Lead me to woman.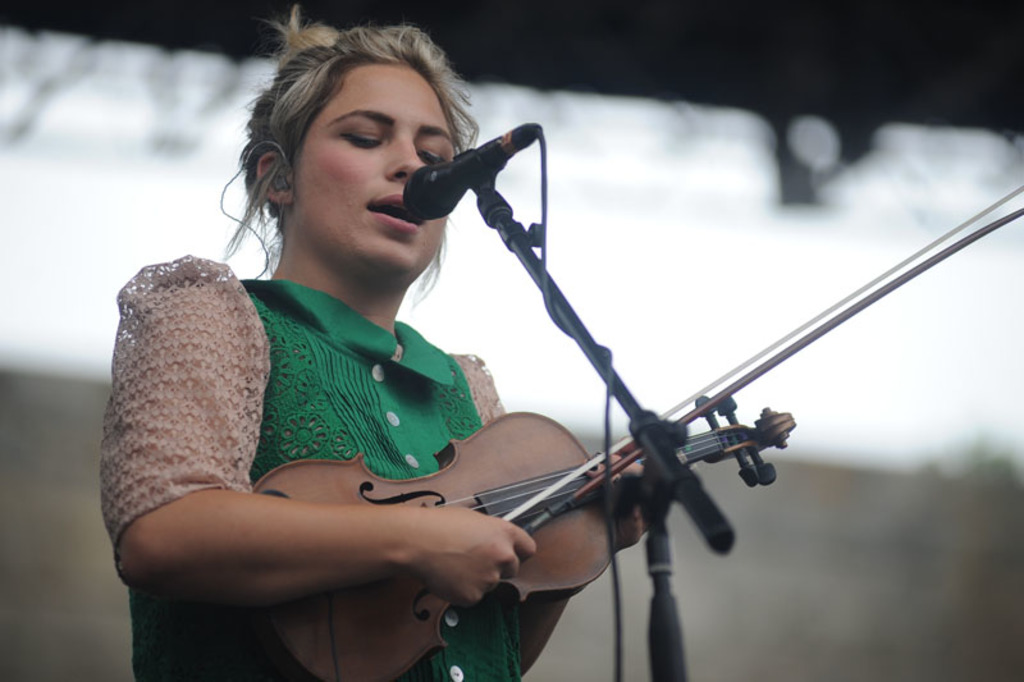
Lead to BBox(143, 41, 532, 672).
